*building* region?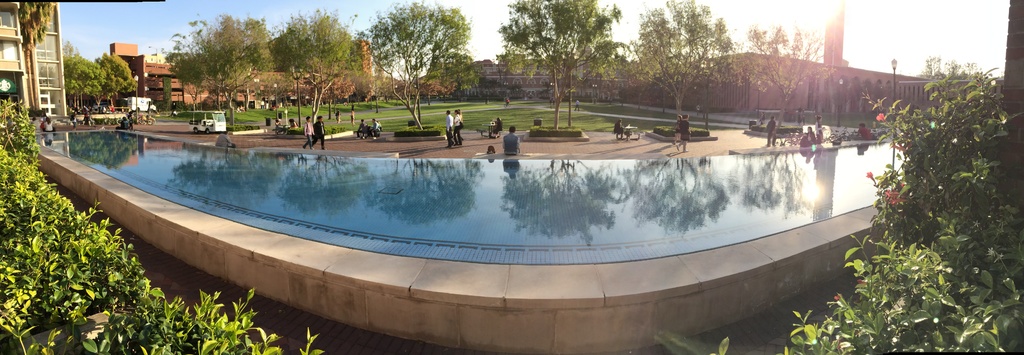
<region>662, 15, 934, 119</region>
